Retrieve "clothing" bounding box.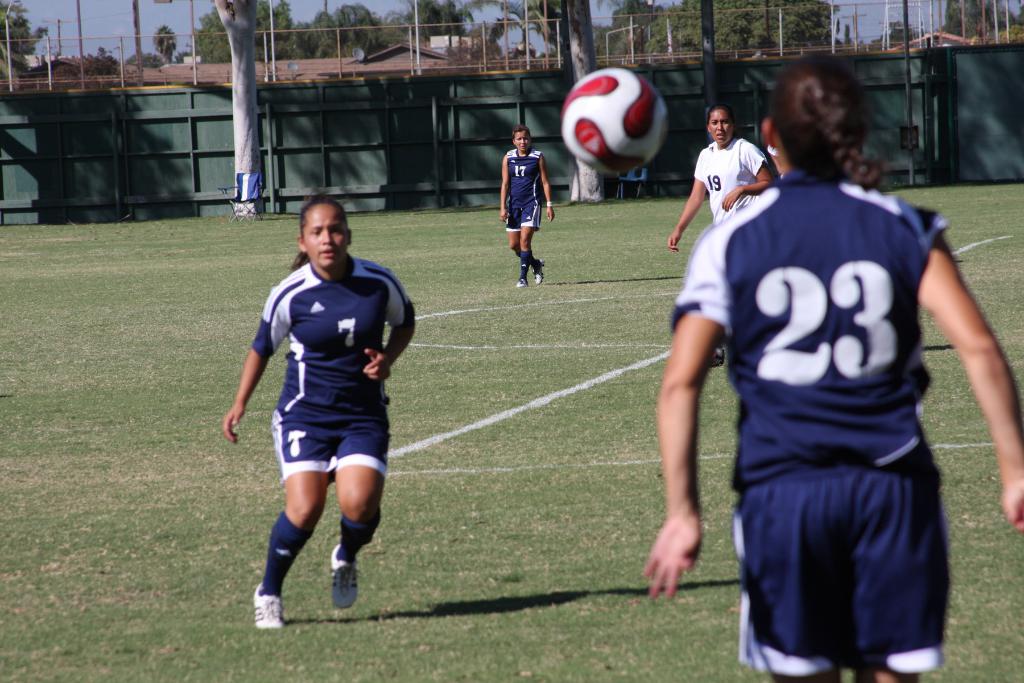
Bounding box: 506, 145, 543, 231.
